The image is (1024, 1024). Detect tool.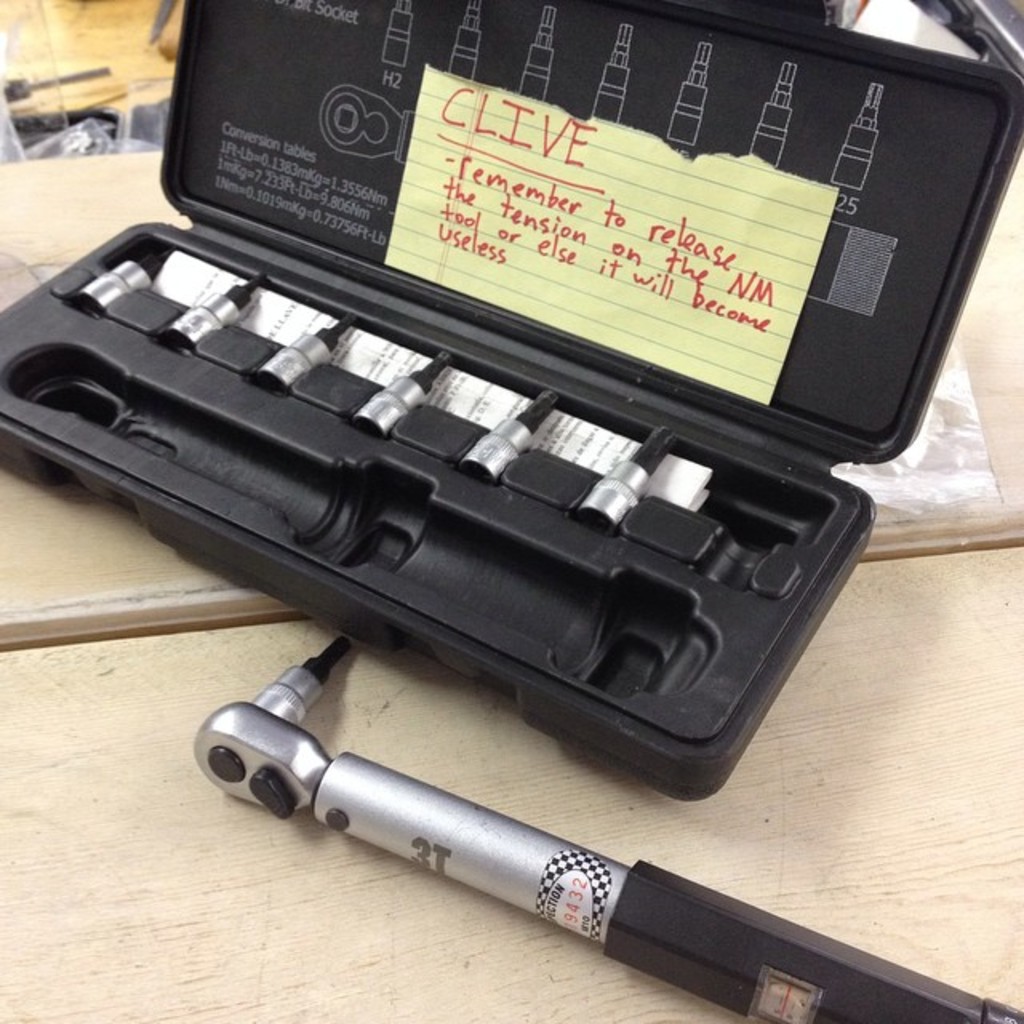
Detection: 58, 254, 163, 310.
